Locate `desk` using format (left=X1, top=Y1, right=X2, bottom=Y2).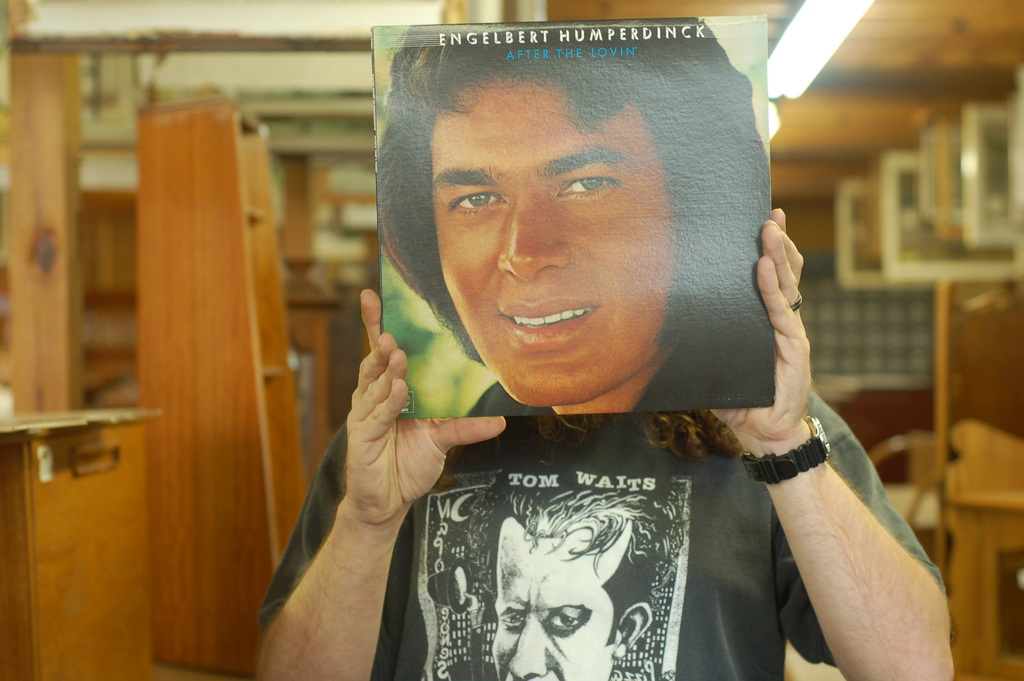
(left=0, top=407, right=162, bottom=680).
